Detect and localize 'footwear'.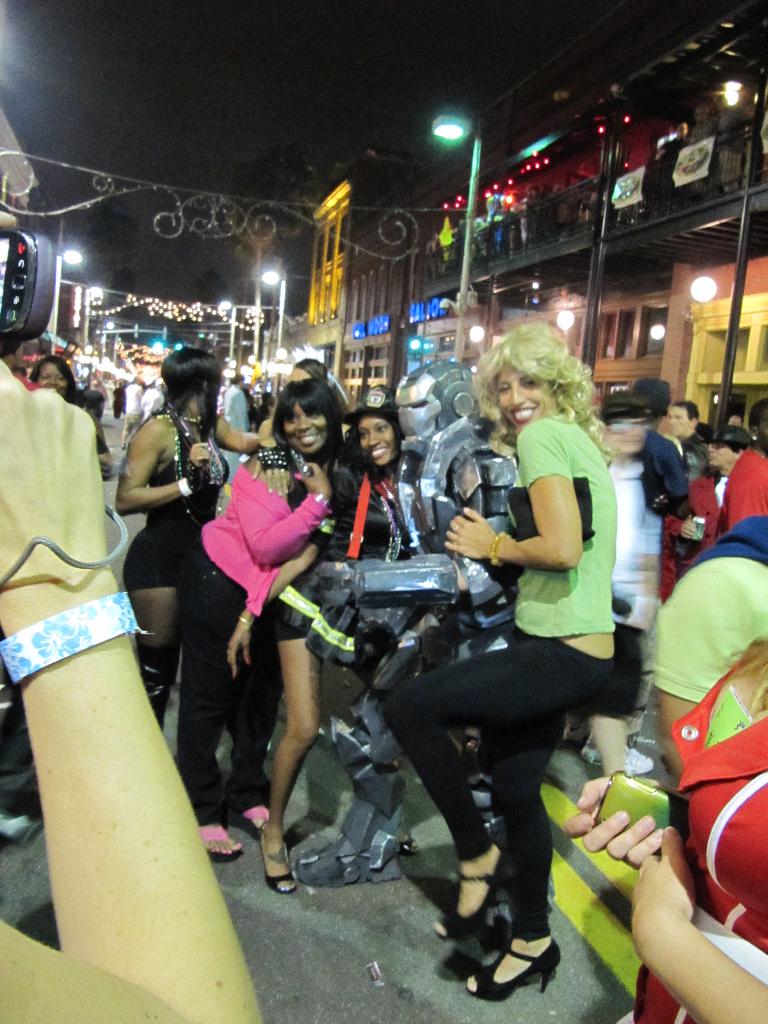
Localized at [x1=438, y1=846, x2=506, y2=949].
